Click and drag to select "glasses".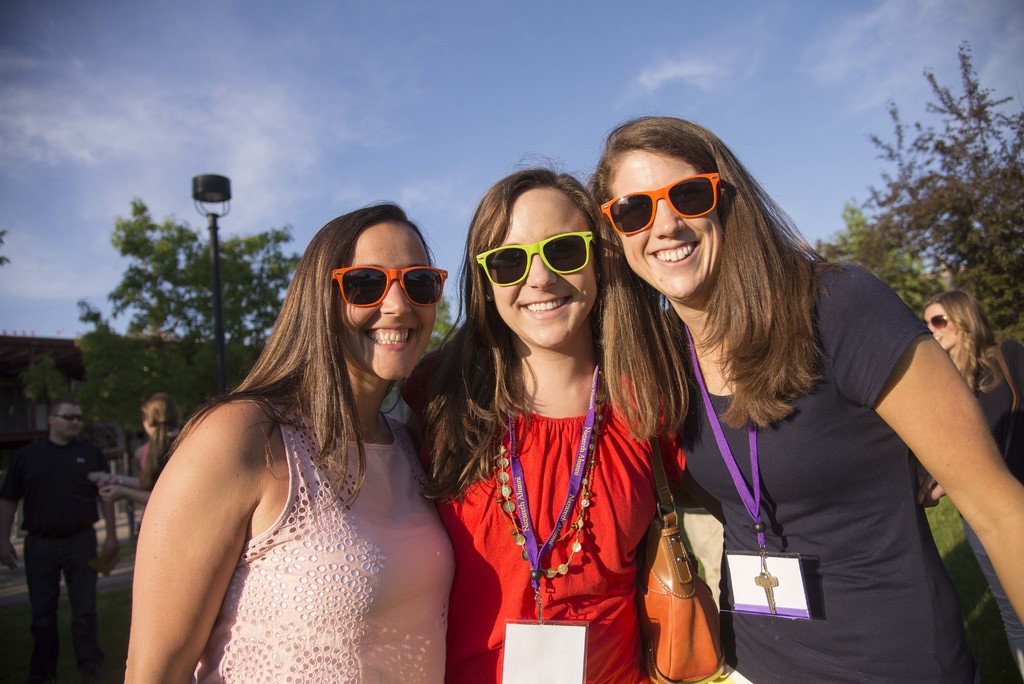
Selection: select_region(606, 174, 719, 237).
